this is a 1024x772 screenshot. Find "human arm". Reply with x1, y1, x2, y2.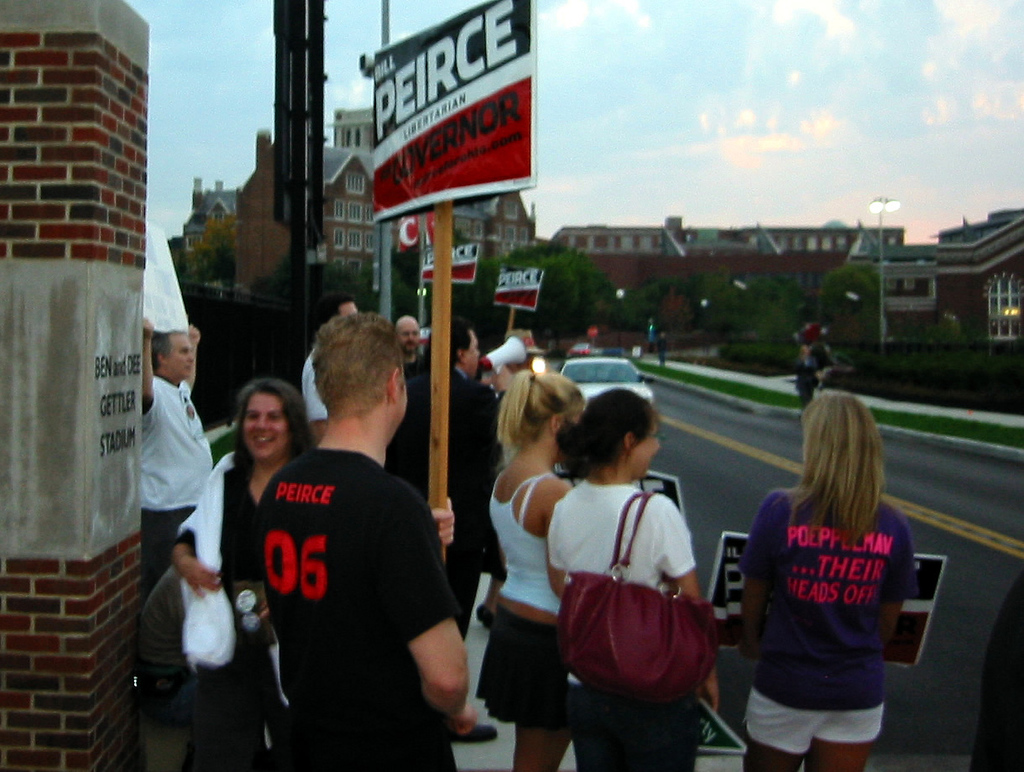
658, 488, 724, 718.
